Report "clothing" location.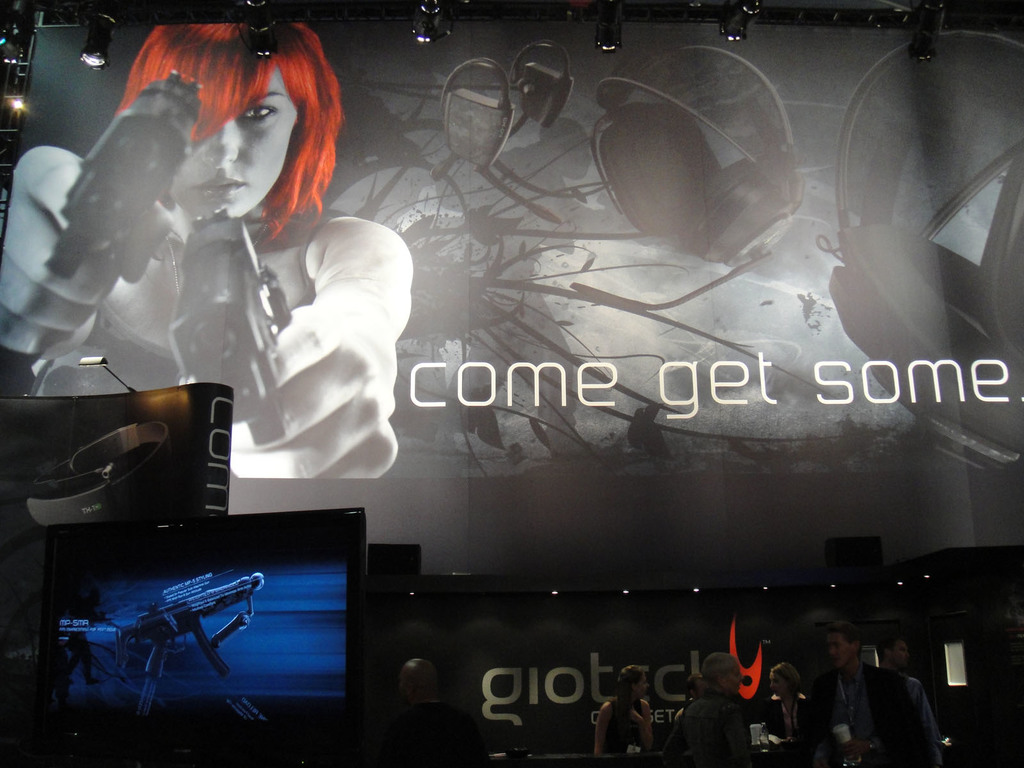
Report: [36, 209, 355, 394].
